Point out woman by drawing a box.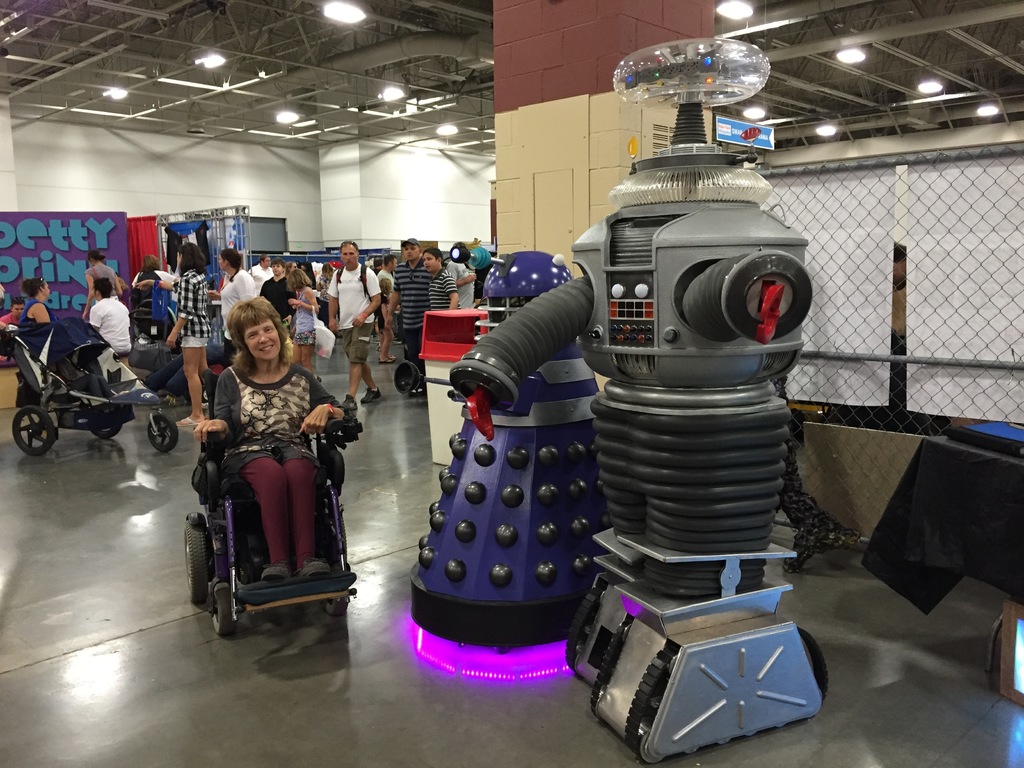
x1=192, y1=281, x2=338, y2=599.
